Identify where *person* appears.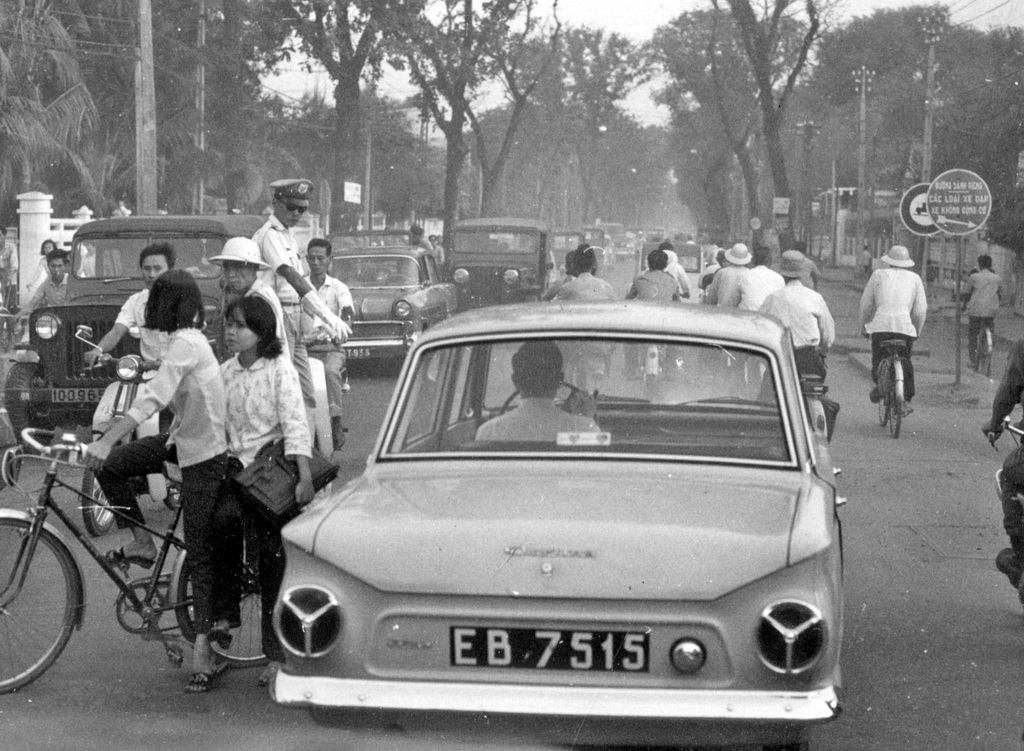
Appears at pyautogui.locateOnScreen(479, 337, 601, 443).
